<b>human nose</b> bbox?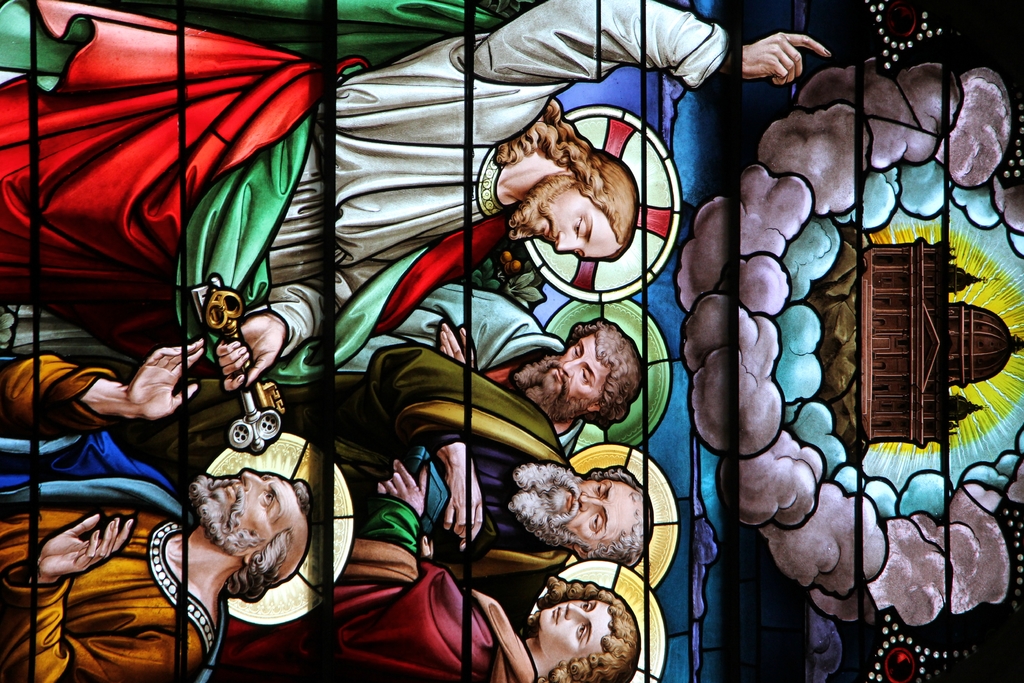
557, 231, 575, 248
